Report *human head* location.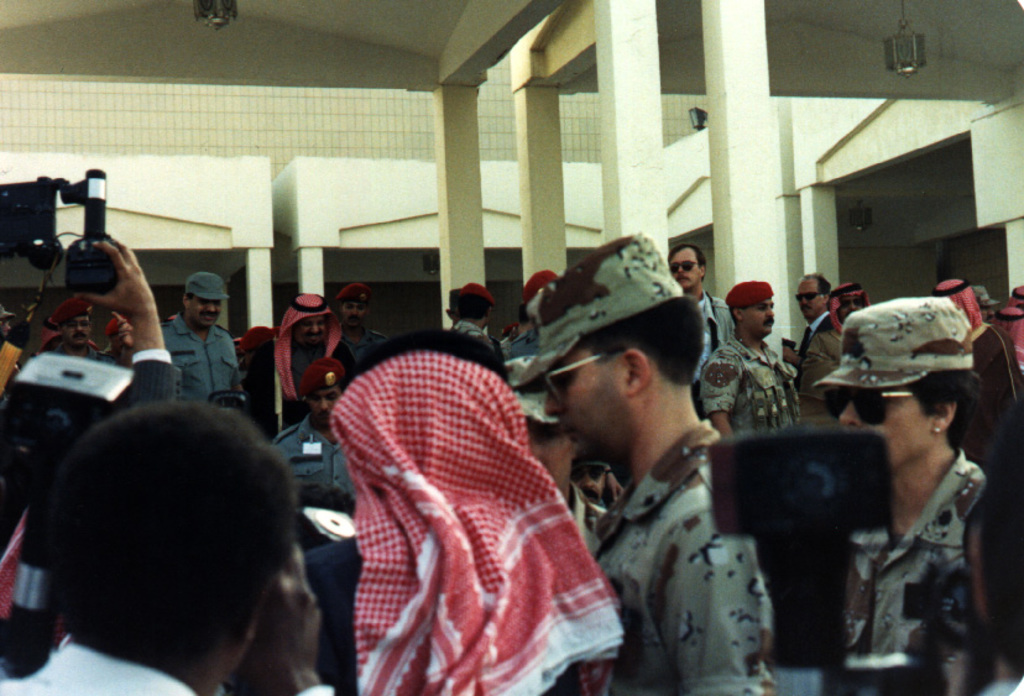
Report: bbox=(291, 485, 356, 556).
